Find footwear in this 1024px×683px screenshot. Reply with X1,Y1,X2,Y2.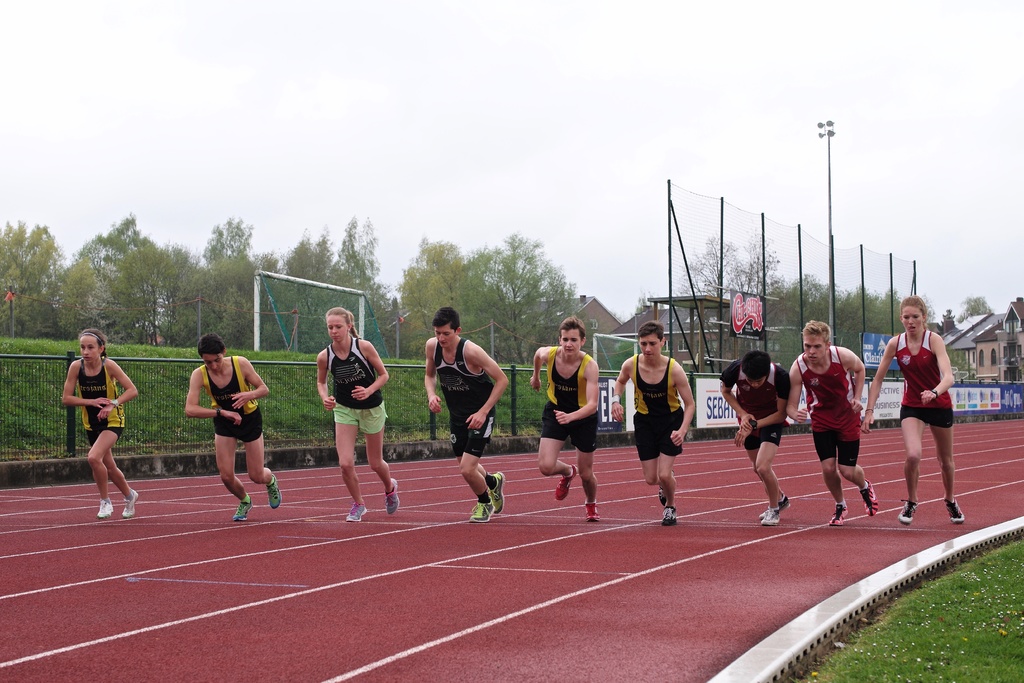
95,497,111,518.
